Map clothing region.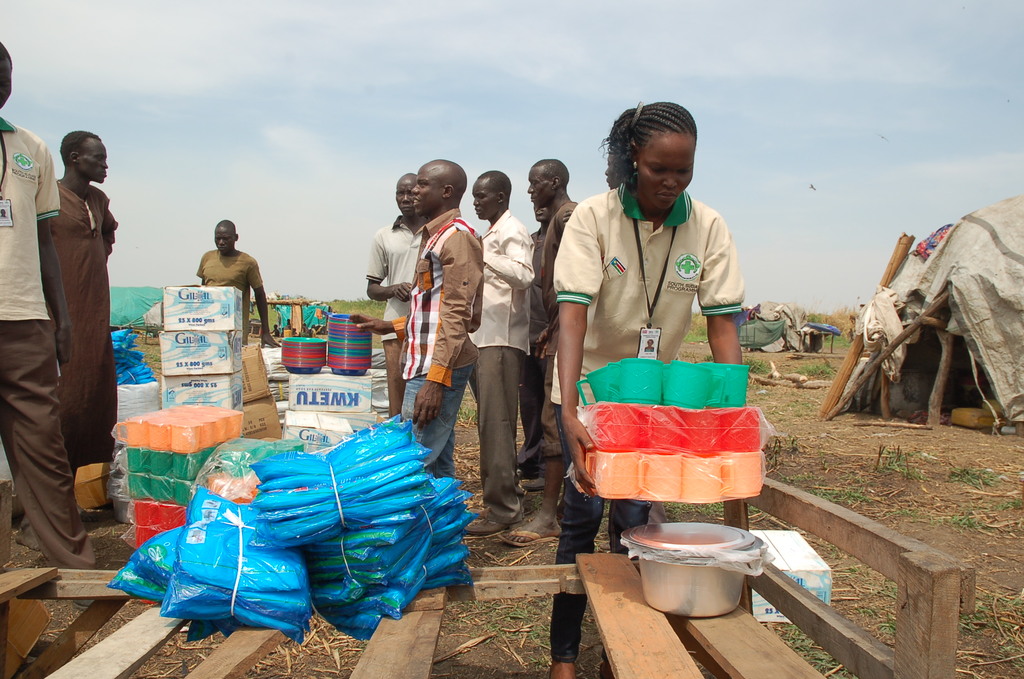
Mapped to [517, 232, 548, 476].
